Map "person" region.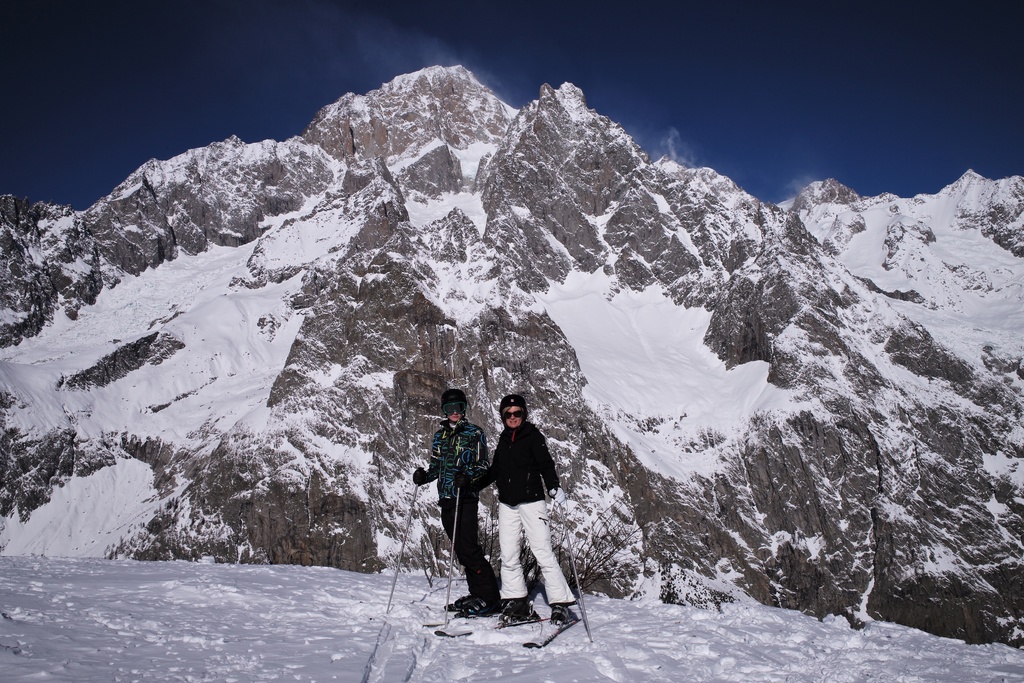
Mapped to left=456, top=393, right=577, bottom=621.
